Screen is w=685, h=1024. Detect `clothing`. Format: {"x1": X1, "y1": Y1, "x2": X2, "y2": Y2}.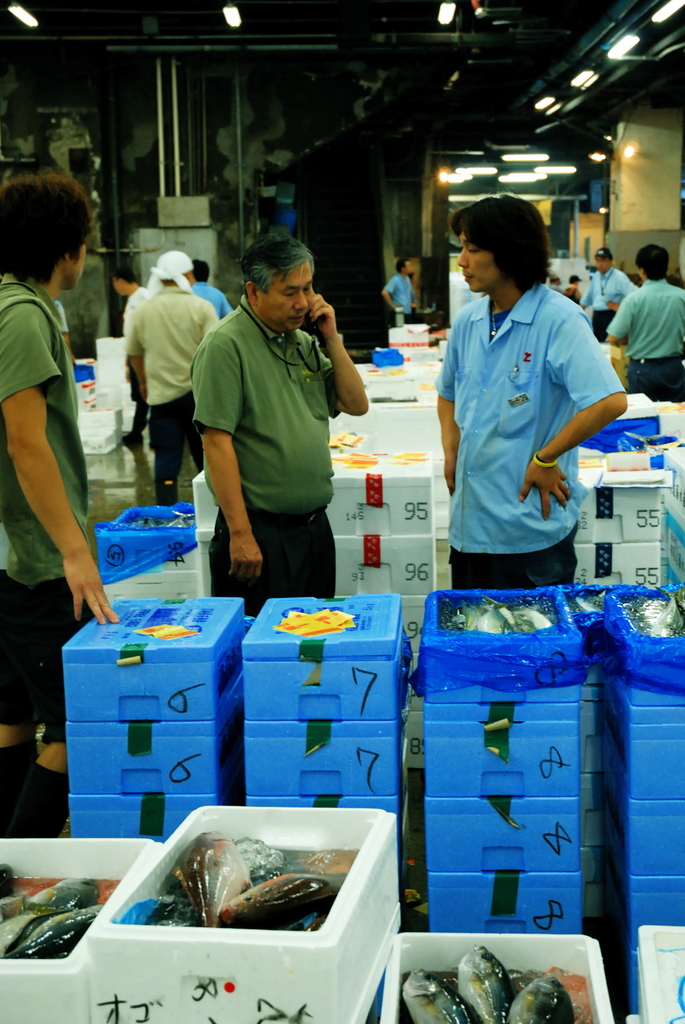
{"x1": 609, "y1": 276, "x2": 684, "y2": 398}.
